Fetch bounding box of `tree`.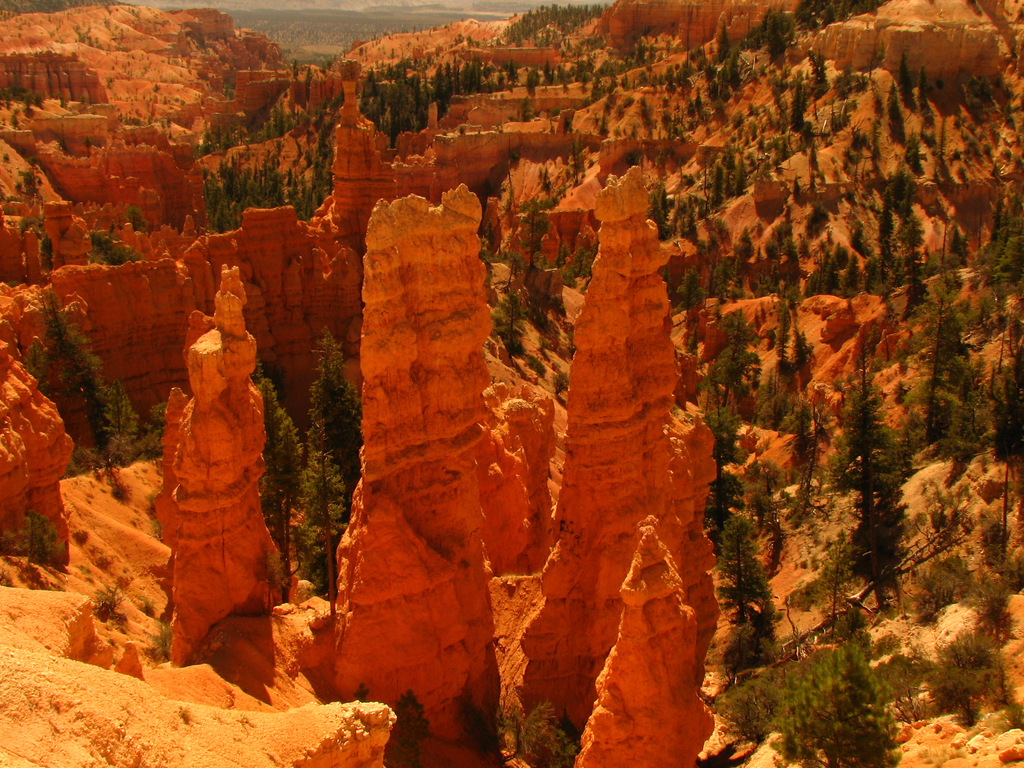
Bbox: 920, 70, 925, 95.
